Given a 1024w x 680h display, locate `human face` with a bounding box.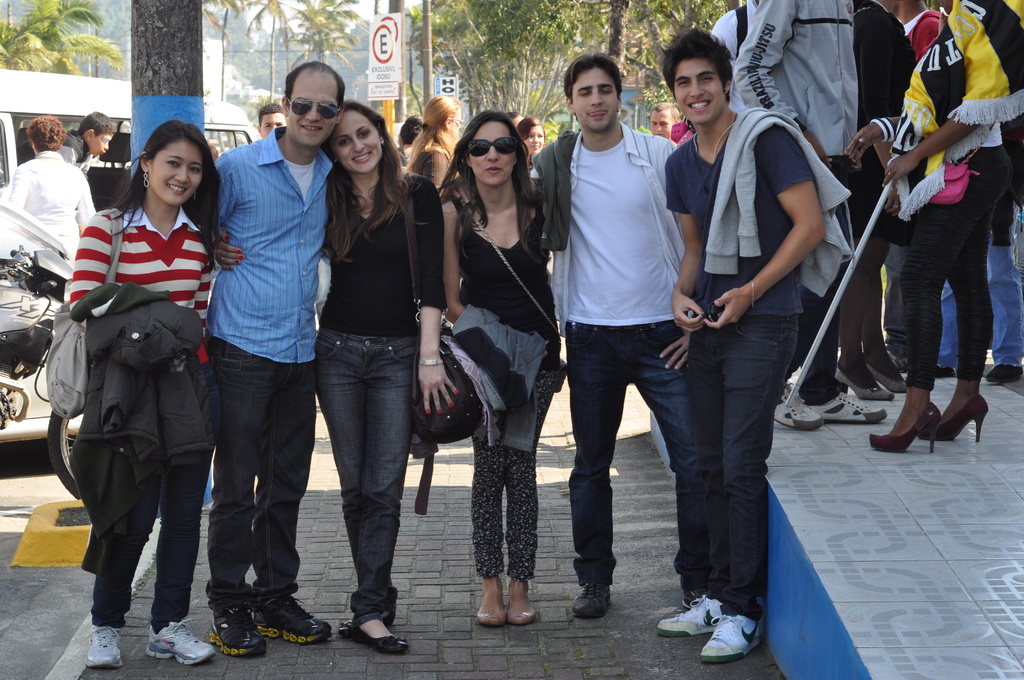
Located: BBox(96, 134, 113, 156).
